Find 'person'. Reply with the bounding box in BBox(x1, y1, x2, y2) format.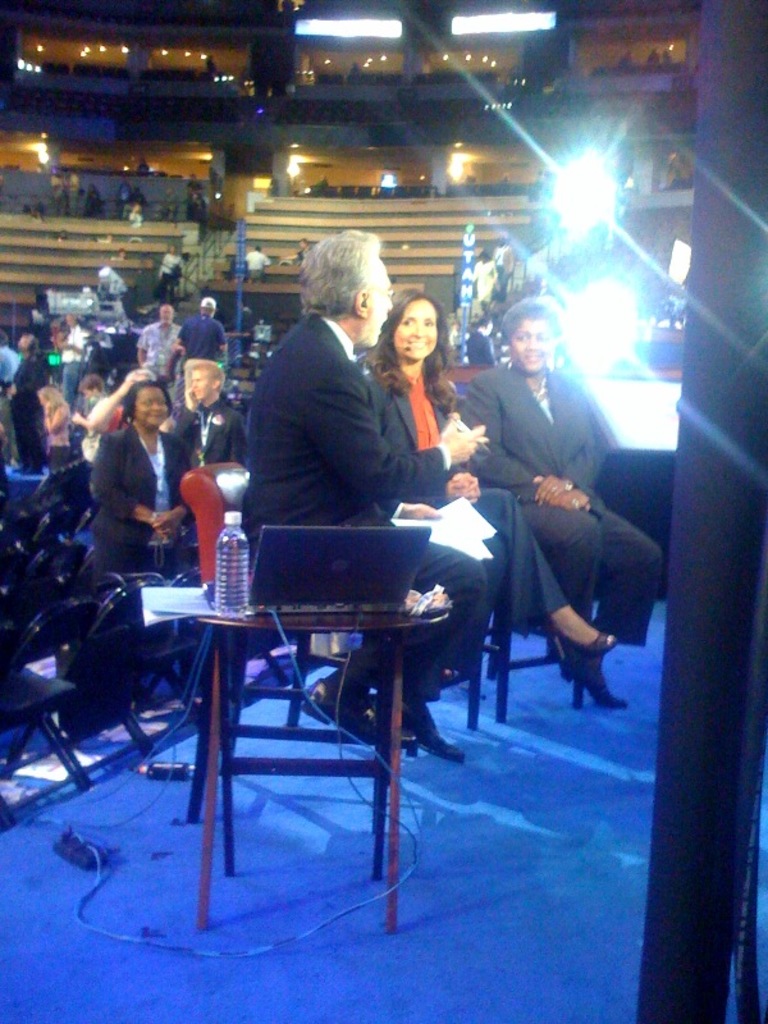
BBox(362, 284, 617, 673).
